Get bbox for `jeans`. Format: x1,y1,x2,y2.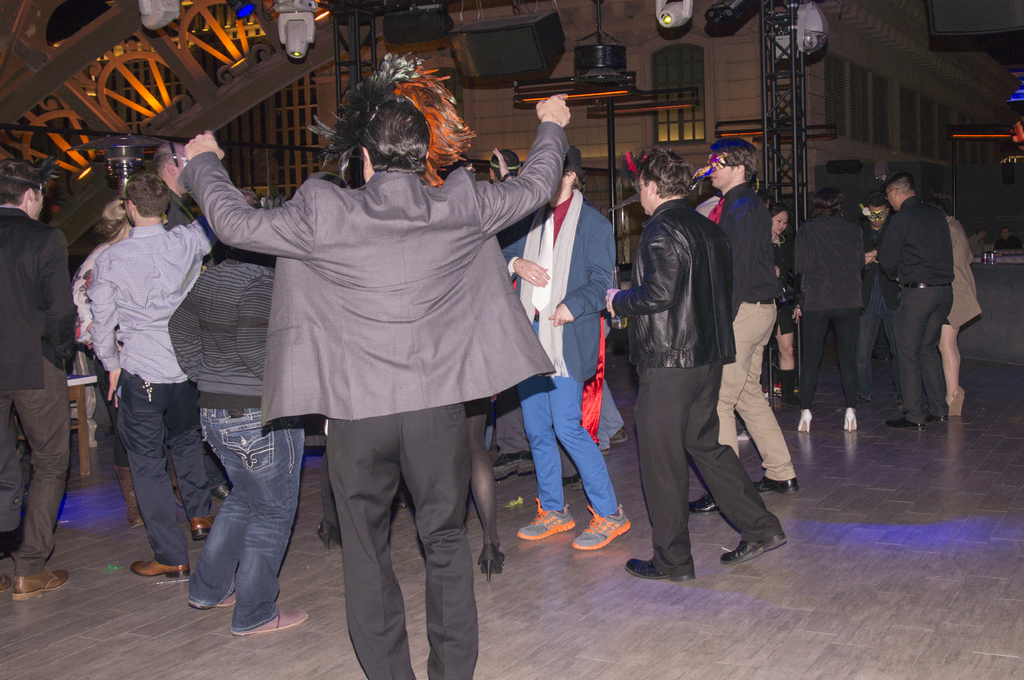
509,312,619,519.
